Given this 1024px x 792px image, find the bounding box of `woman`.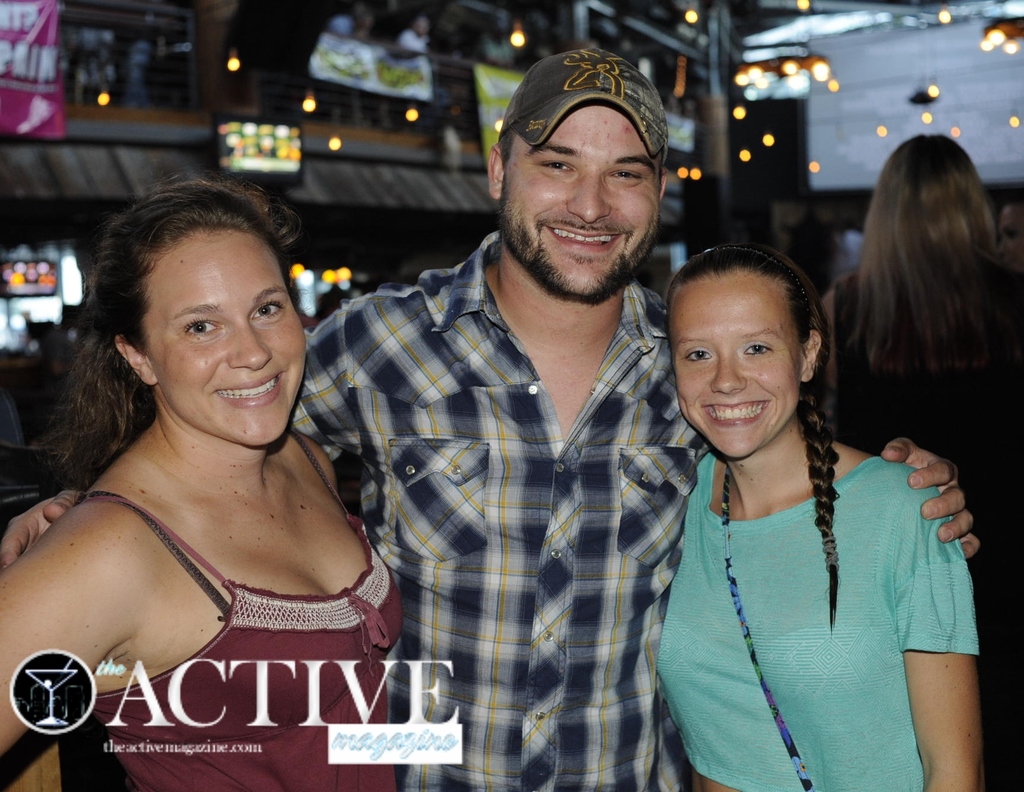
814,131,1023,482.
